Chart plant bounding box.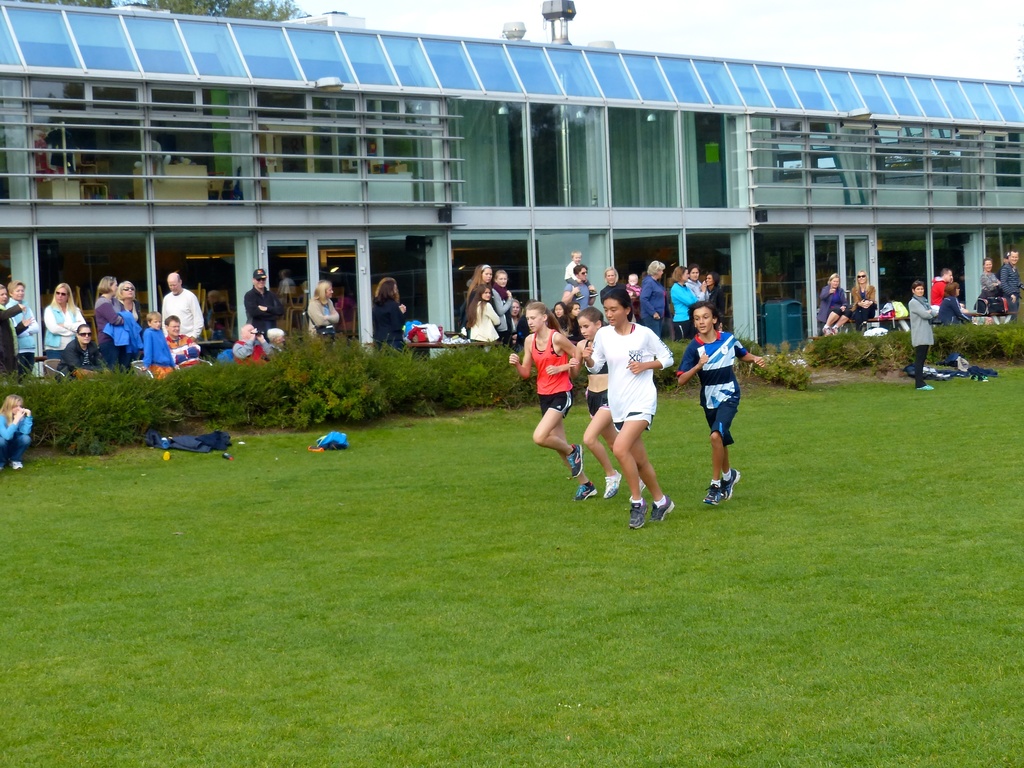
Charted: (733, 339, 836, 400).
